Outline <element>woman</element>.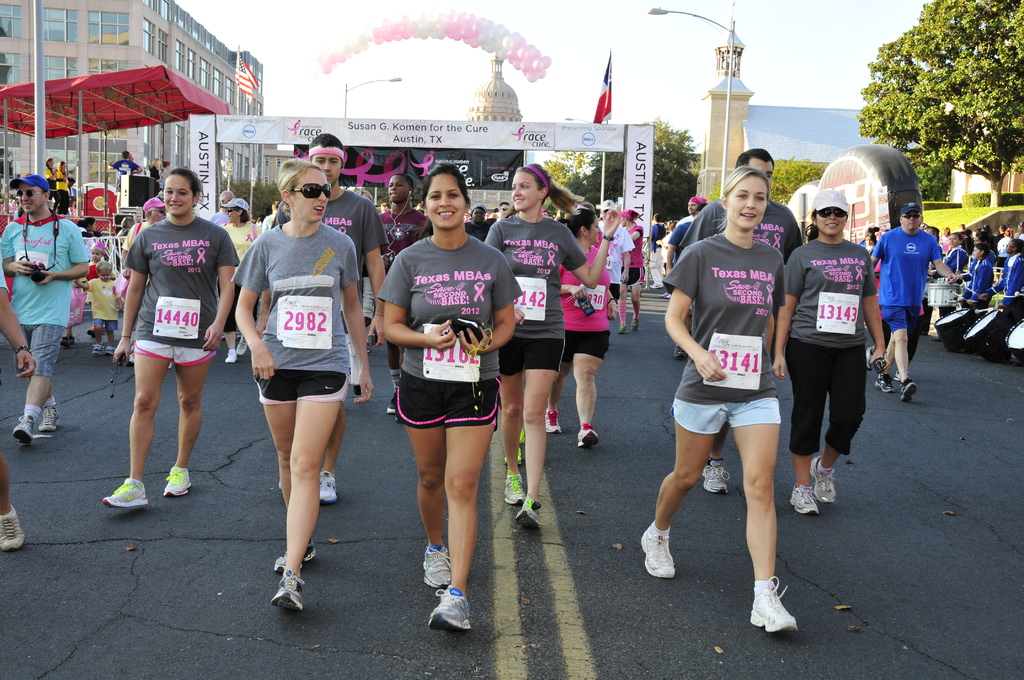
Outline: (x1=545, y1=206, x2=624, y2=448).
